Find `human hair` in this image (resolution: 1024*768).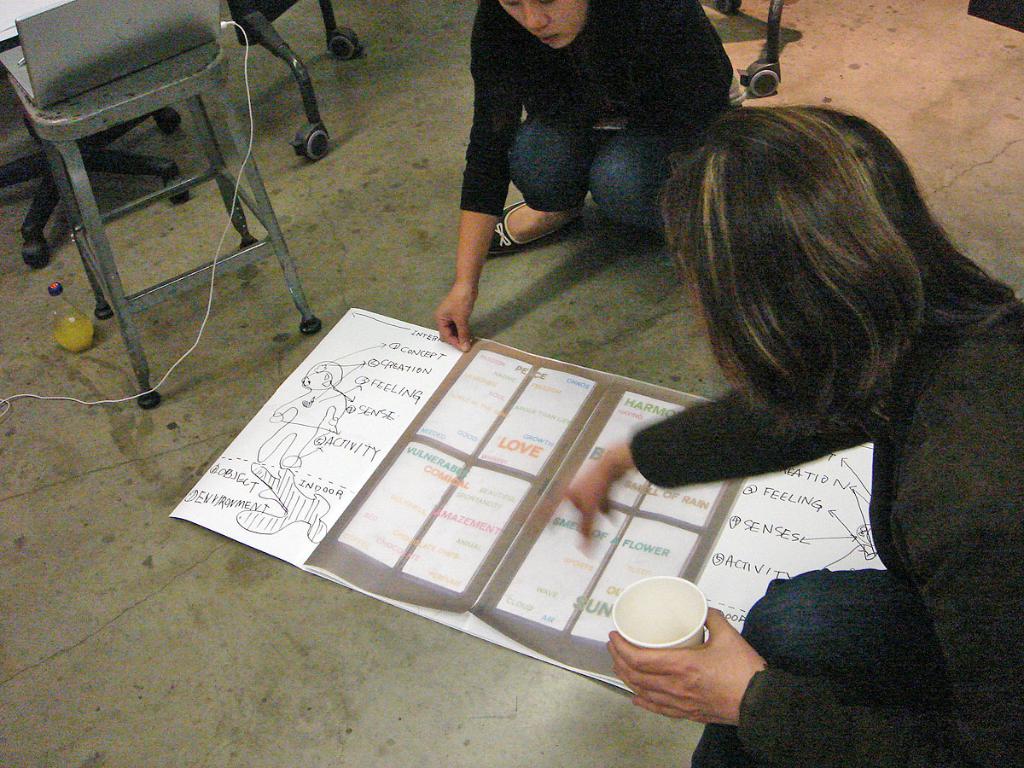
select_region(658, 87, 979, 488).
